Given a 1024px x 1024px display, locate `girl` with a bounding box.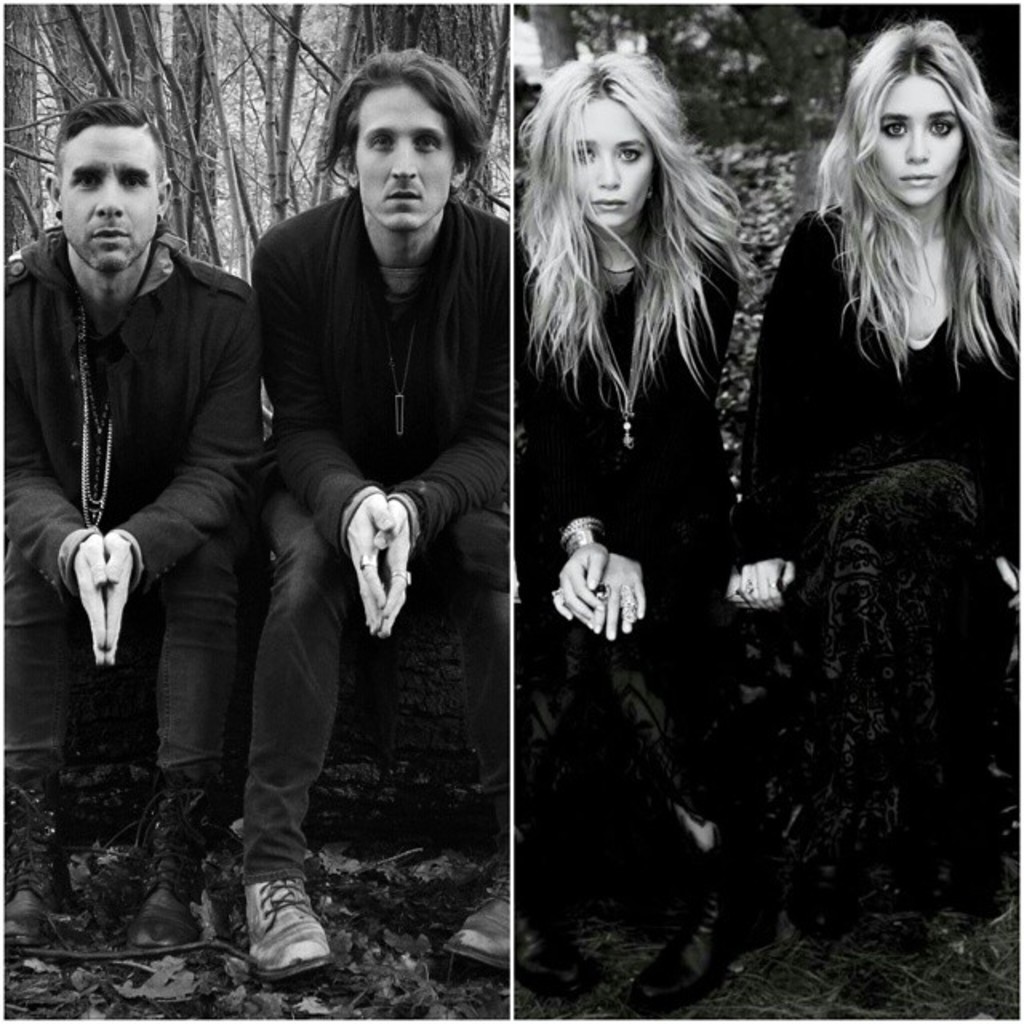
Located: BBox(510, 48, 770, 856).
